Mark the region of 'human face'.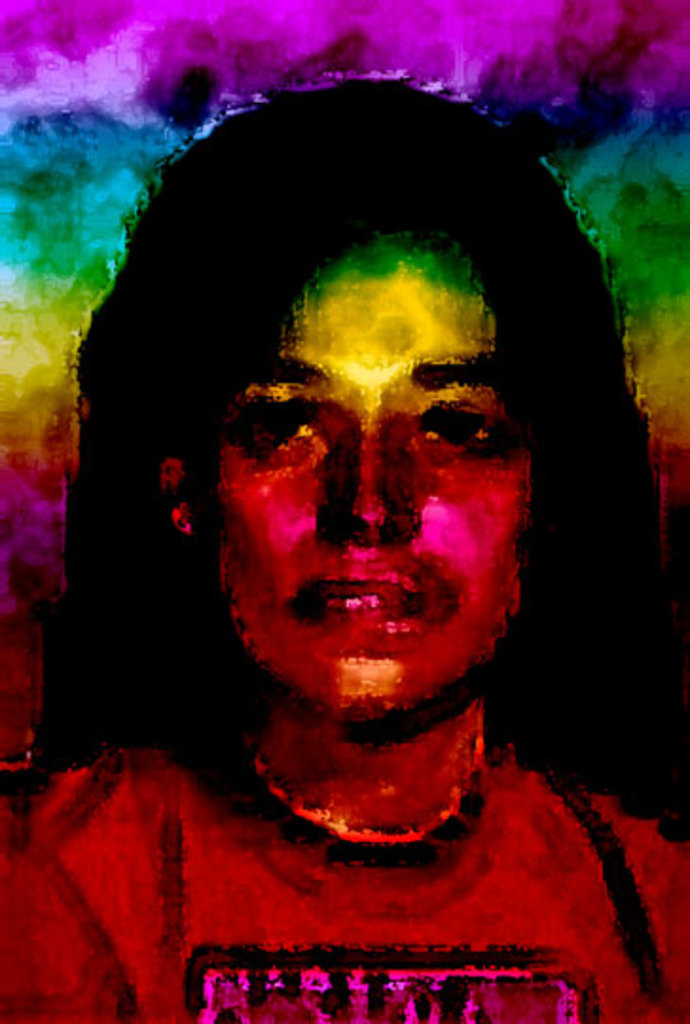
Region: crop(197, 273, 555, 736).
